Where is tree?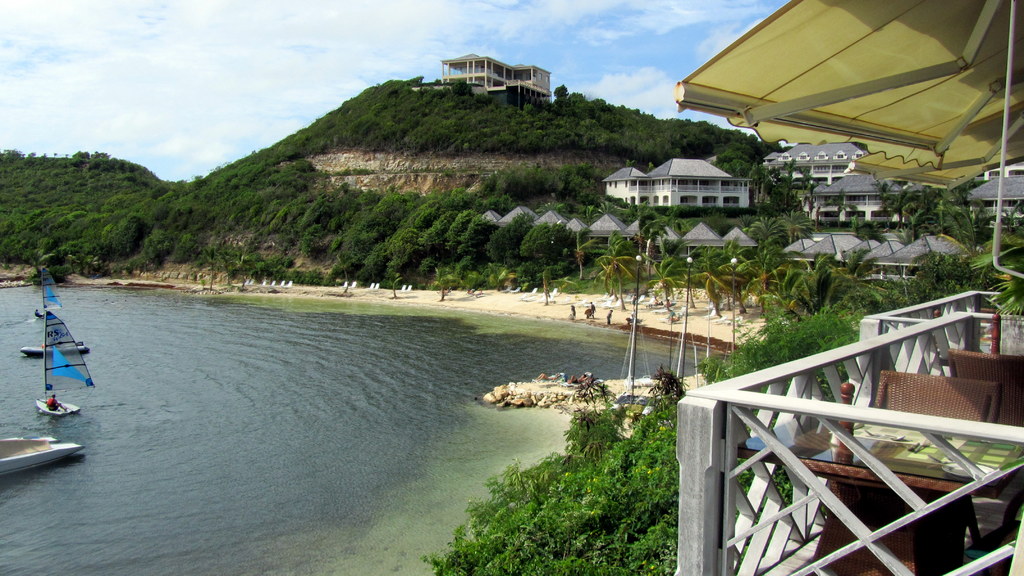
x1=596, y1=232, x2=641, y2=292.
